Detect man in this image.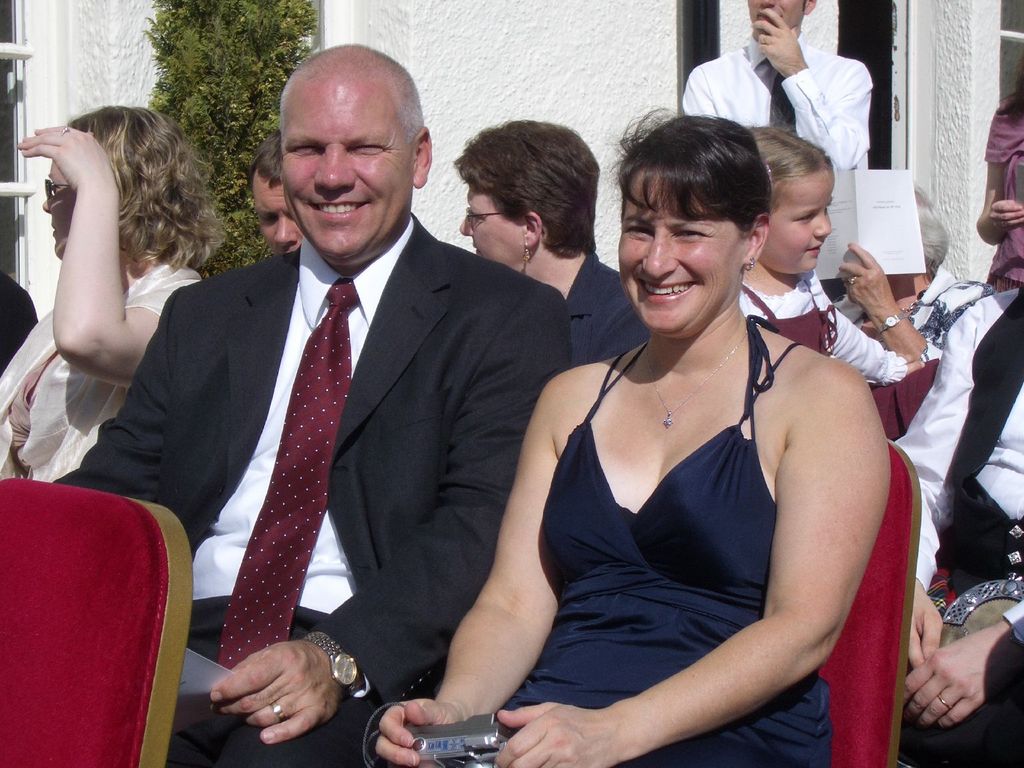
Detection: BBox(252, 138, 307, 259).
